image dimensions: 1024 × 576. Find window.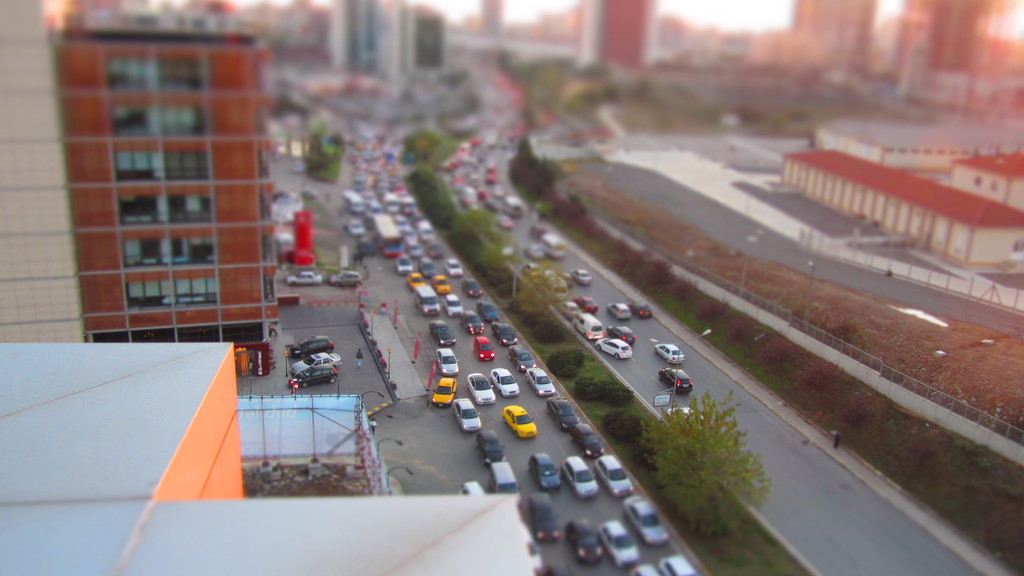
[x1=122, y1=232, x2=164, y2=260].
